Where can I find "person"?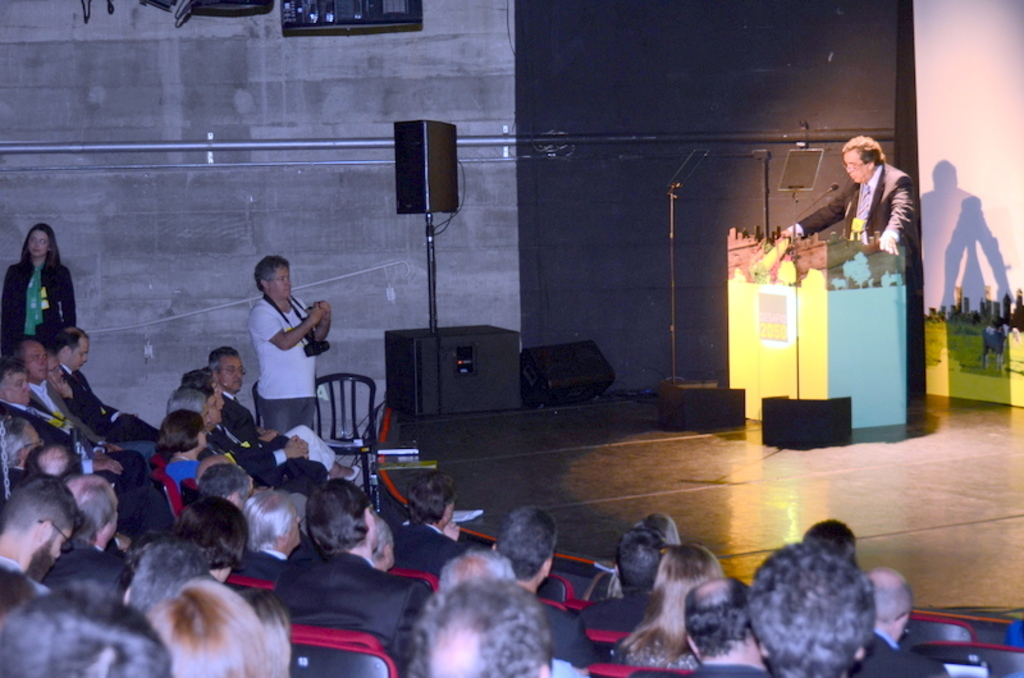
You can find it at pyautogui.locateOnScreen(767, 129, 920, 252).
